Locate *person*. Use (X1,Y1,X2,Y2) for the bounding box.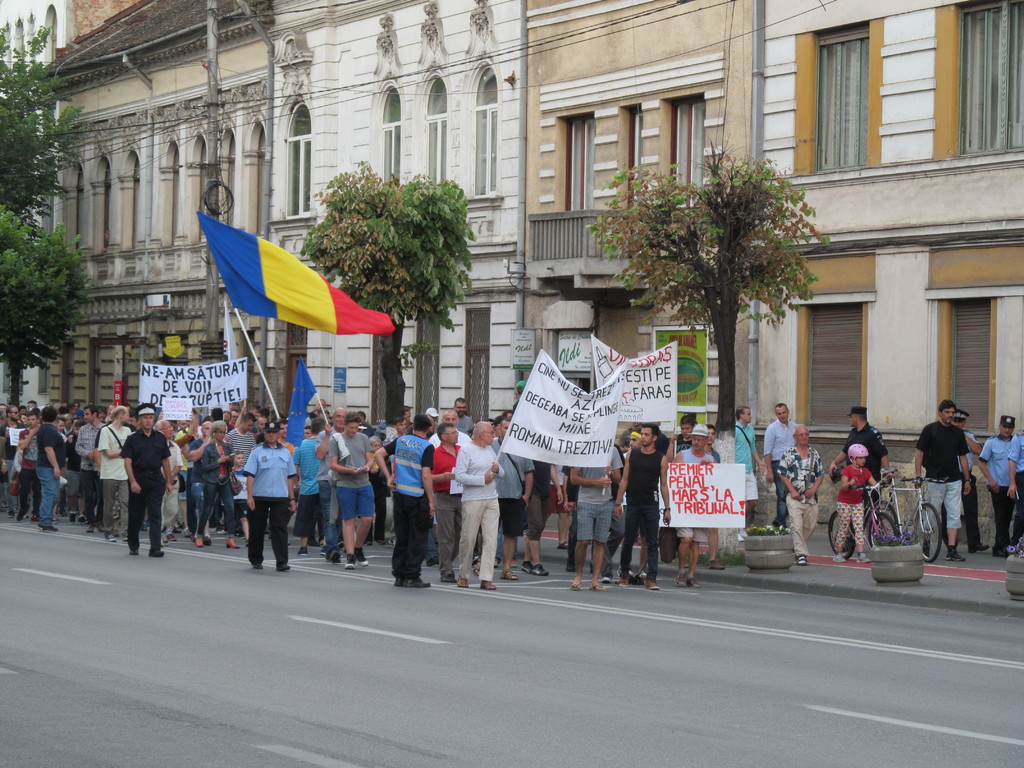
(186,420,218,540).
